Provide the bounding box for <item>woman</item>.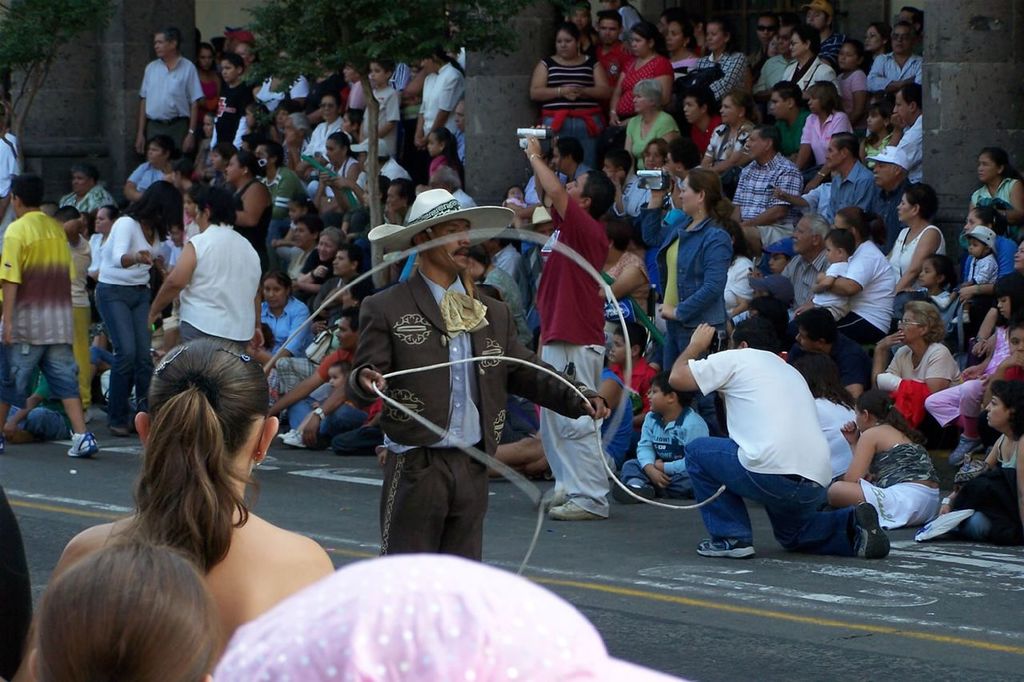
[867, 297, 957, 458].
